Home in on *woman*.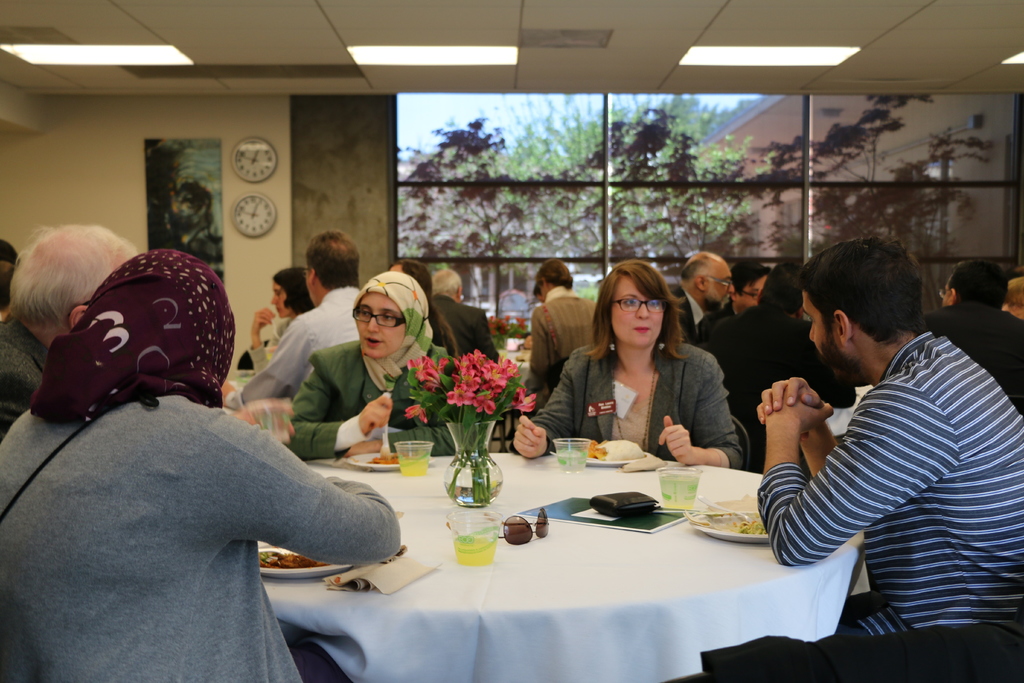
Homed in at l=503, t=256, r=743, b=461.
